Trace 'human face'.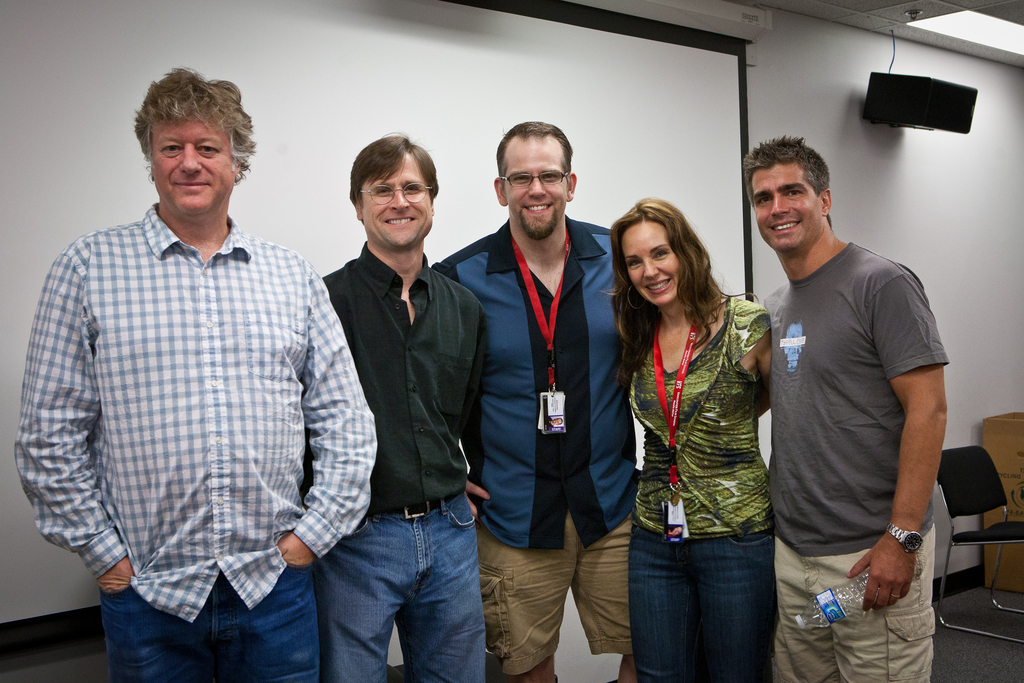
Traced to (750, 163, 822, 247).
